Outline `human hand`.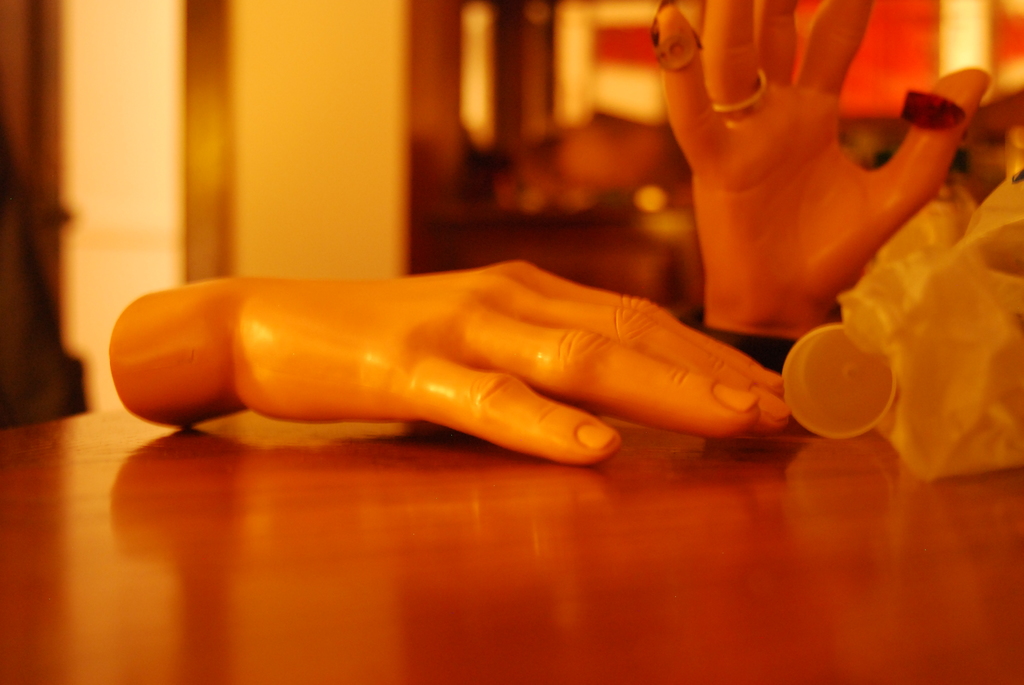
Outline: {"left": 109, "top": 264, "right": 796, "bottom": 466}.
